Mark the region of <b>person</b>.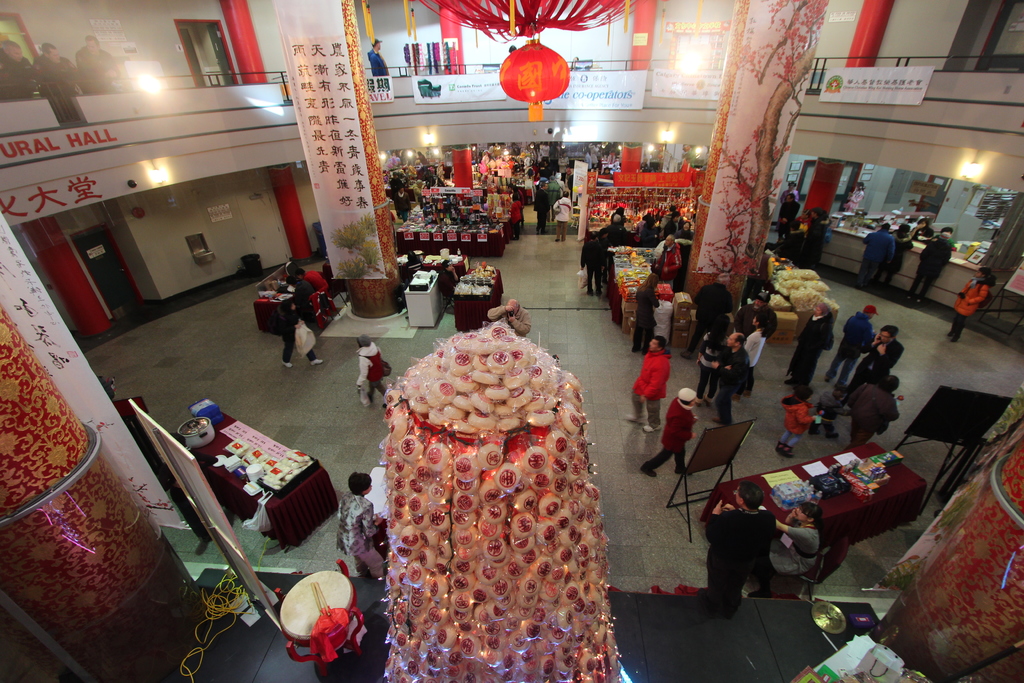
Region: 77 36 125 92.
